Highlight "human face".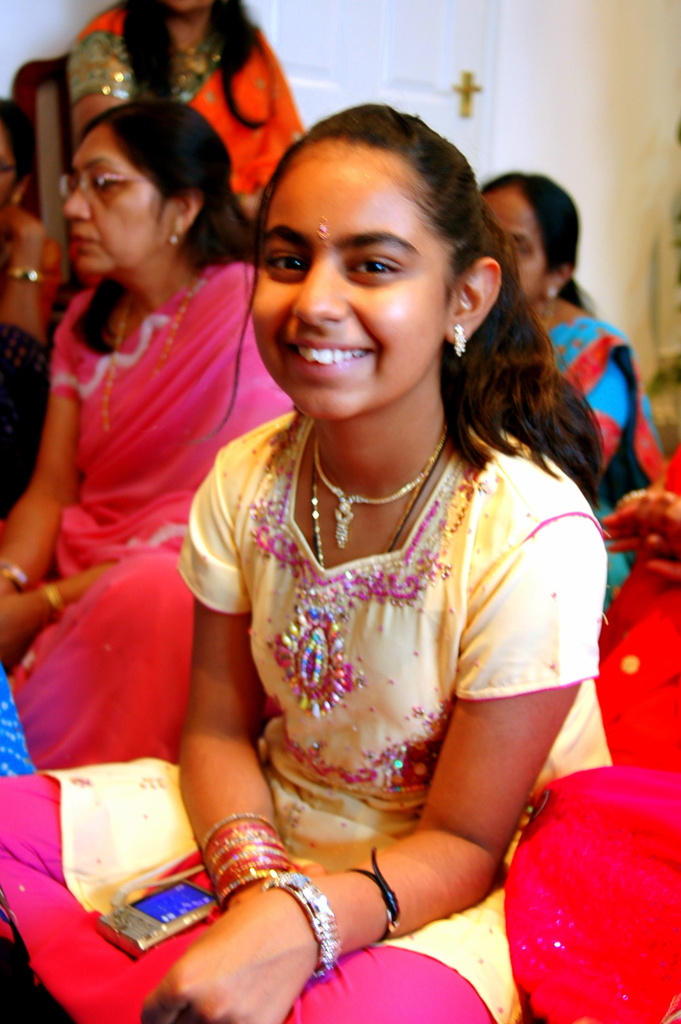
Highlighted region: (x1=246, y1=146, x2=439, y2=426).
